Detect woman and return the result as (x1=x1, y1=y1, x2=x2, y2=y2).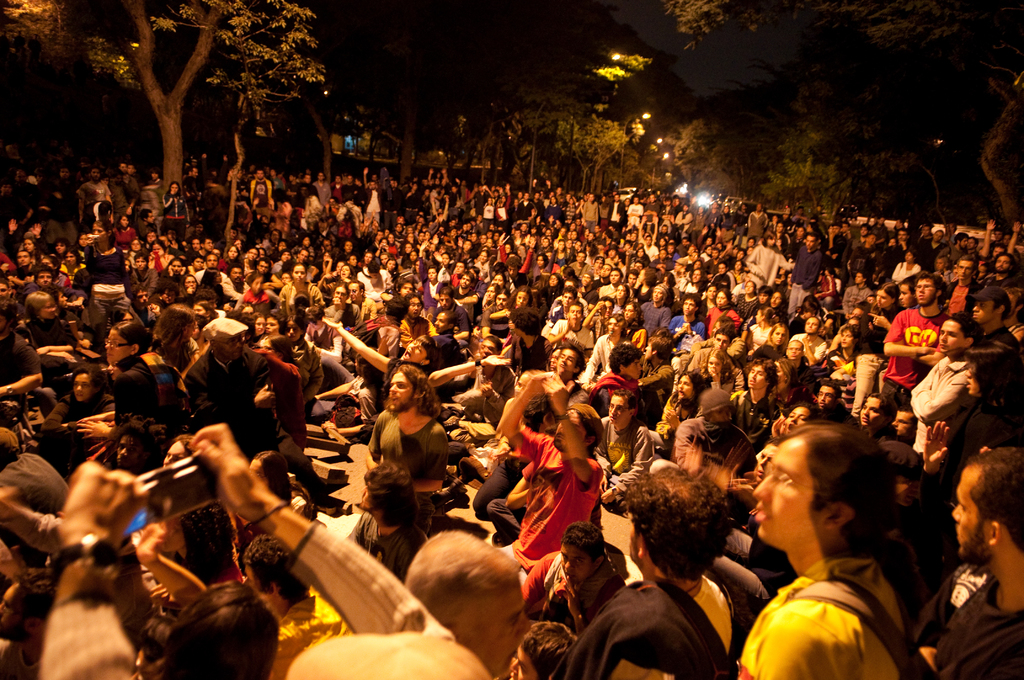
(x1=726, y1=279, x2=764, y2=323).
